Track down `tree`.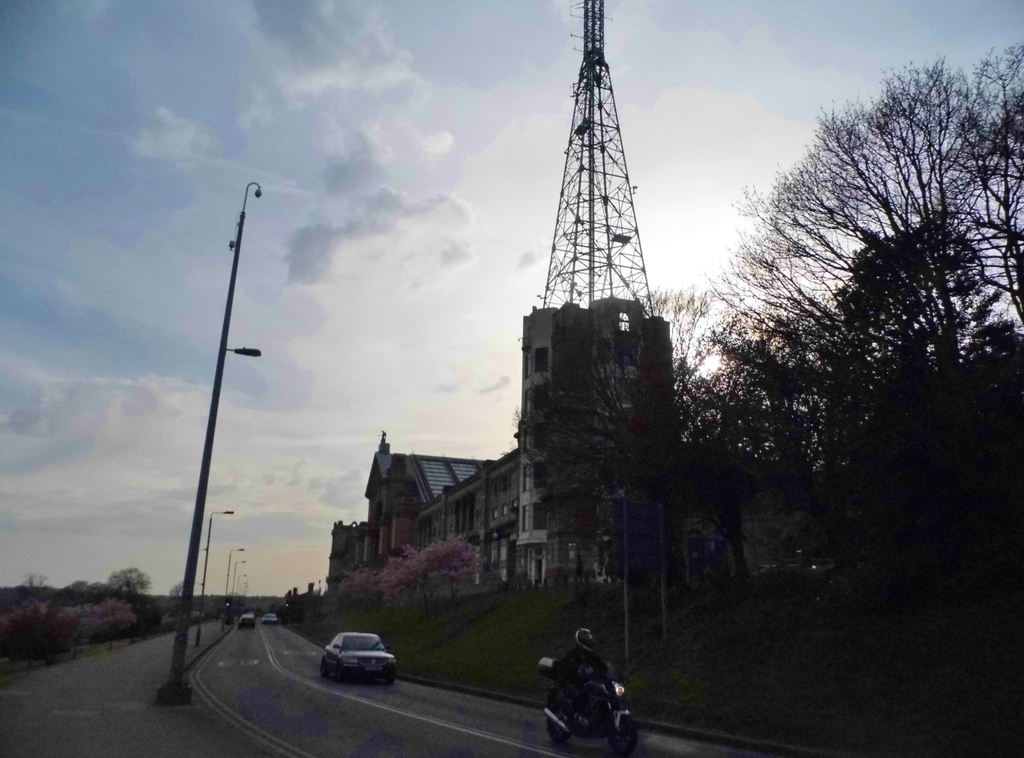
Tracked to [x1=63, y1=598, x2=132, y2=662].
